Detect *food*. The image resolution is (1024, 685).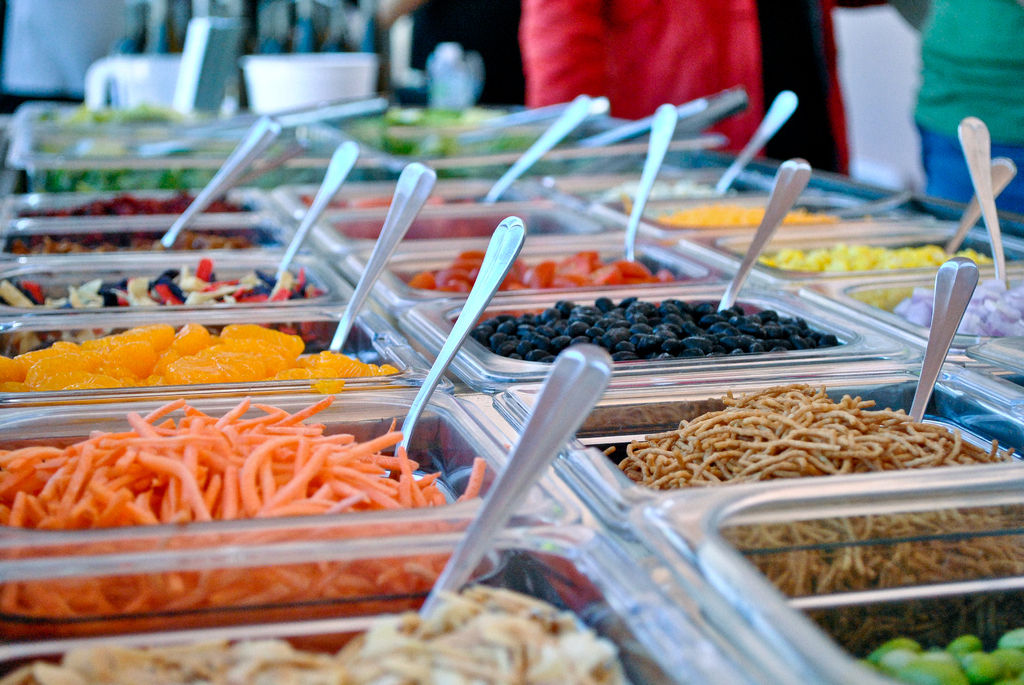
0,394,490,622.
